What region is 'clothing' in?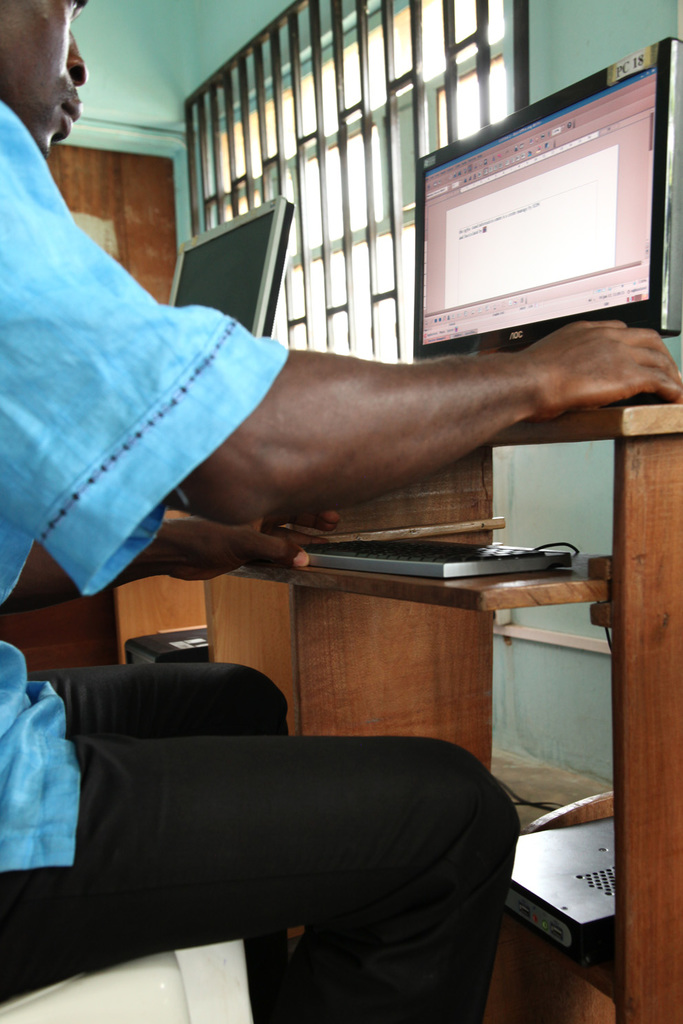
<bbox>0, 100, 523, 1023</bbox>.
